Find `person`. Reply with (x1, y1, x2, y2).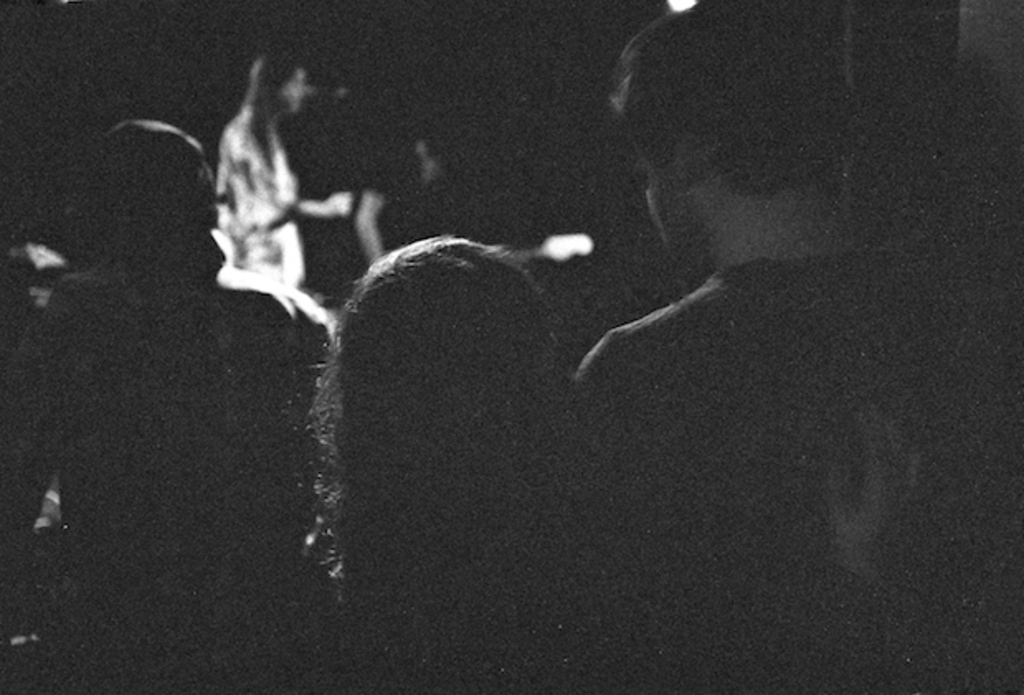
(576, 3, 1022, 693).
